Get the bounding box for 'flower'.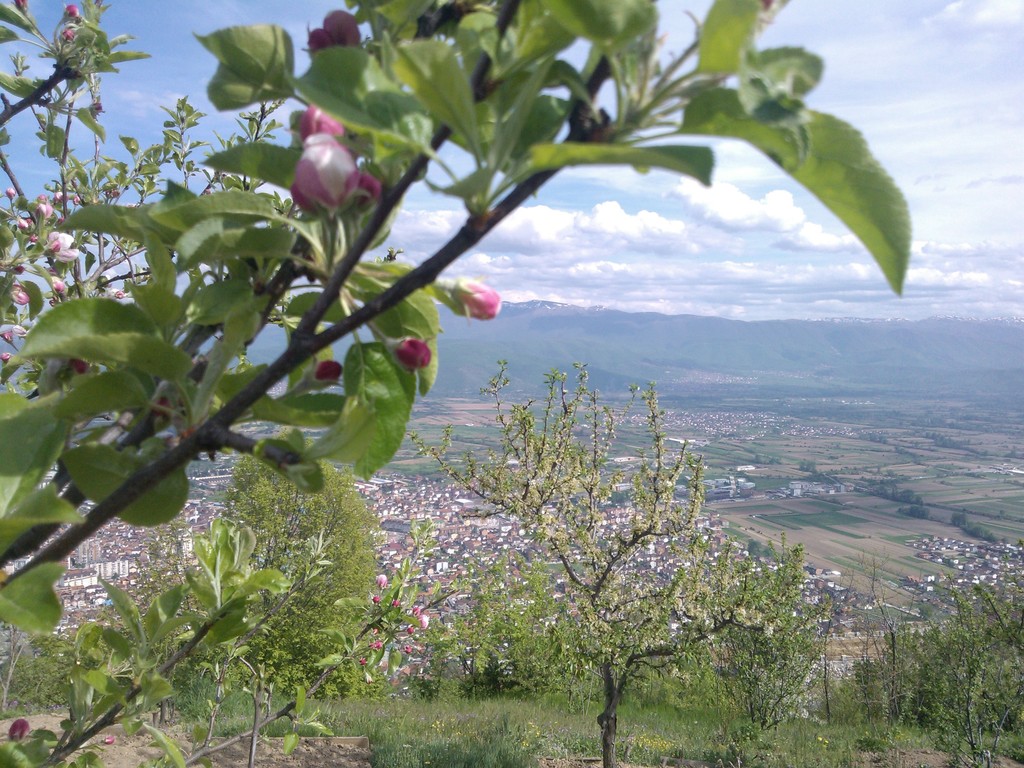
crop(451, 278, 501, 317).
